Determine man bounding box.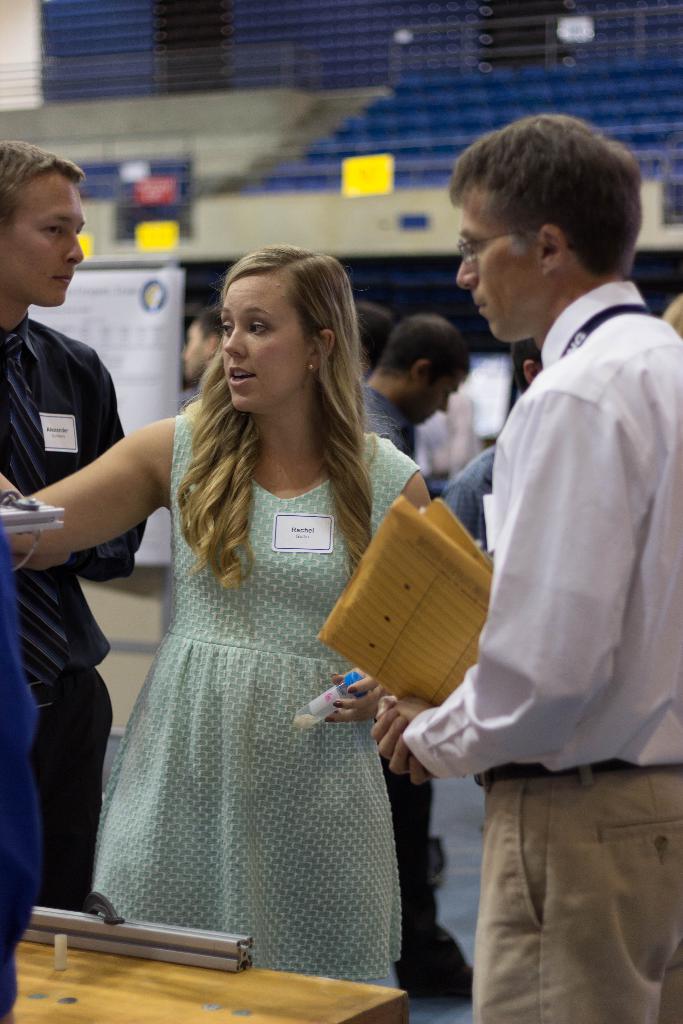
Determined: box=[0, 141, 153, 906].
